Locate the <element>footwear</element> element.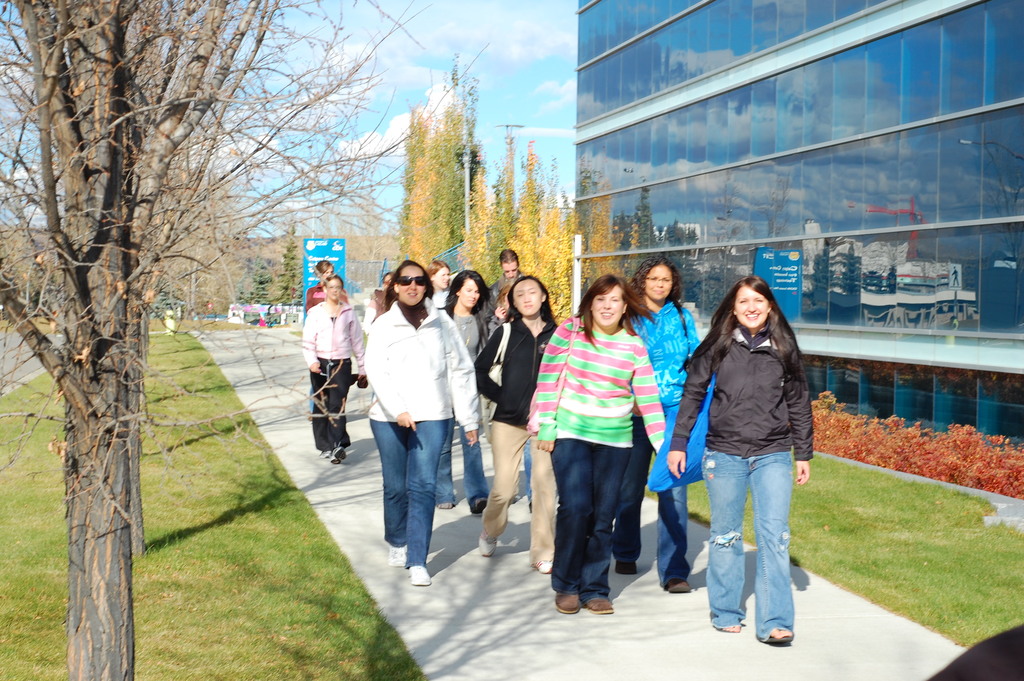
Element bbox: 560:593:582:619.
